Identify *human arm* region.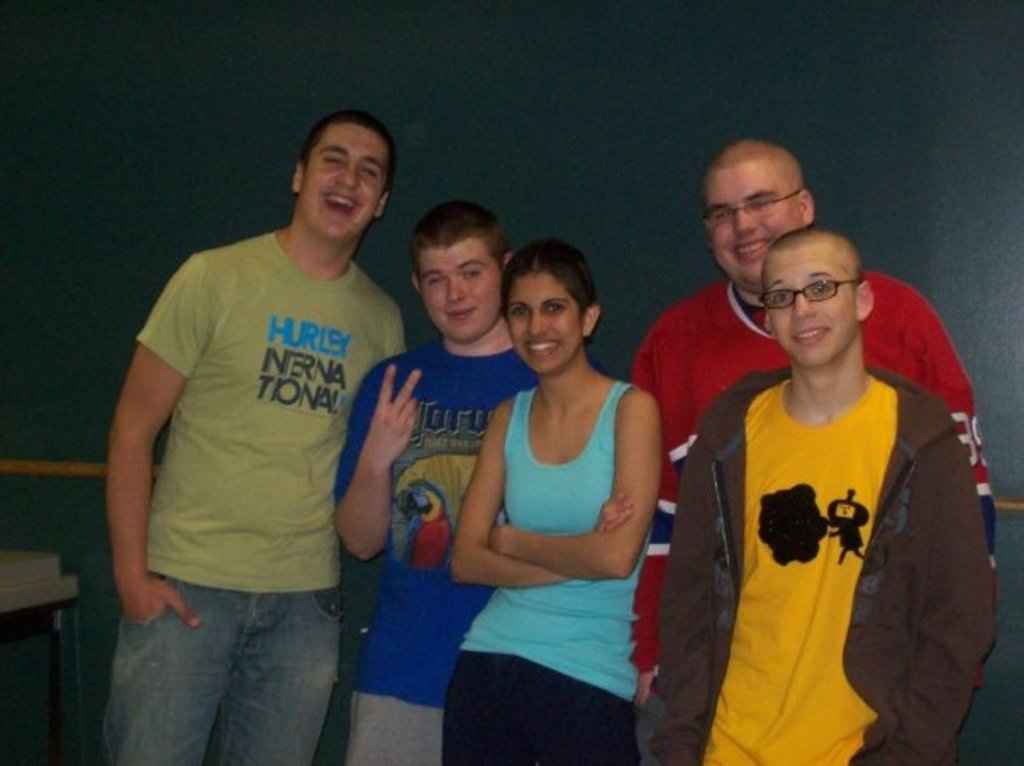
Region: (631, 358, 678, 710).
